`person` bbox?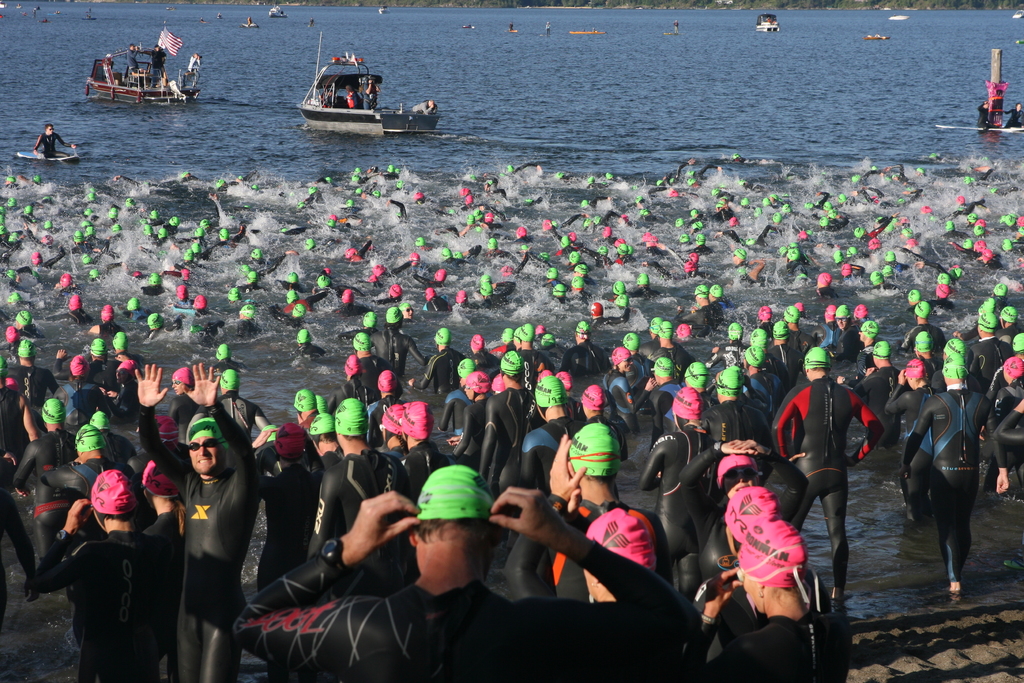
(left=641, top=359, right=685, bottom=428)
